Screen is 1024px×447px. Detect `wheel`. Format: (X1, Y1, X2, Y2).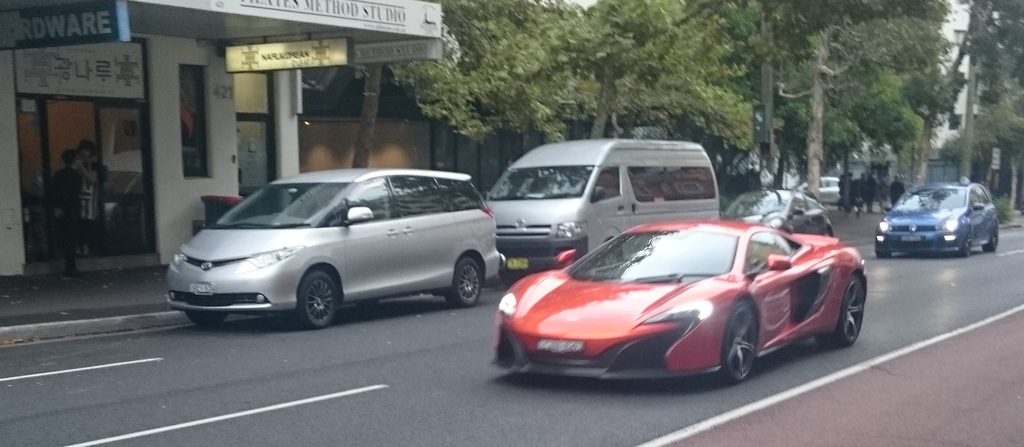
(294, 266, 339, 329).
